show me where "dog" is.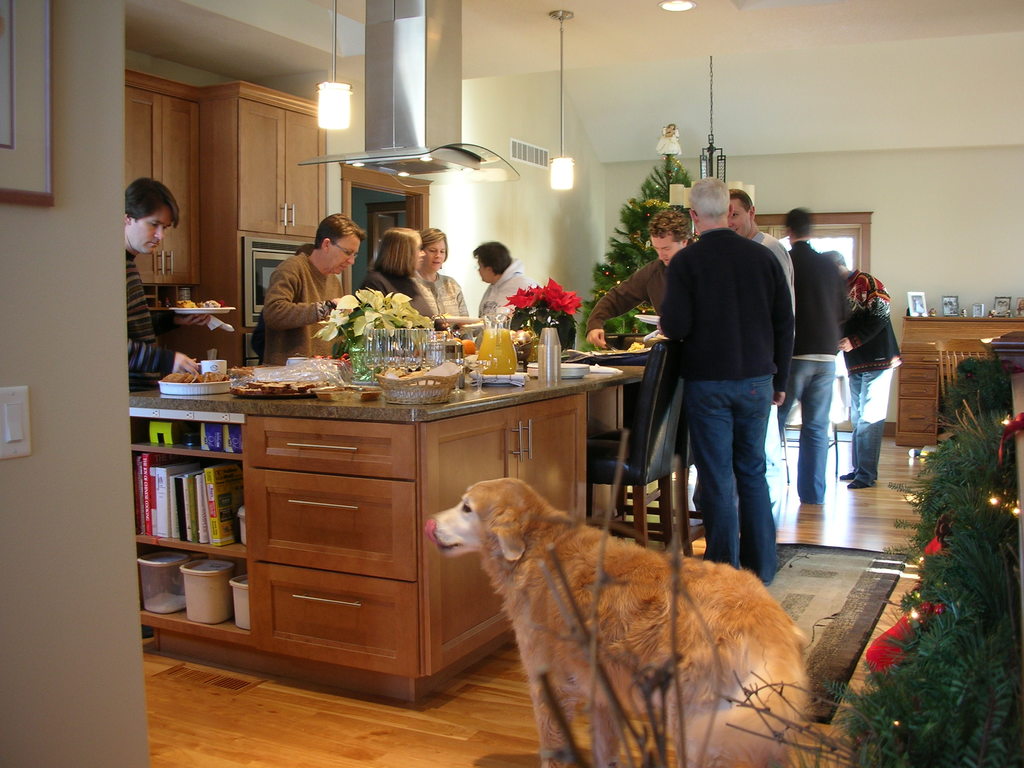
"dog" is at x1=428, y1=475, x2=812, y2=767.
